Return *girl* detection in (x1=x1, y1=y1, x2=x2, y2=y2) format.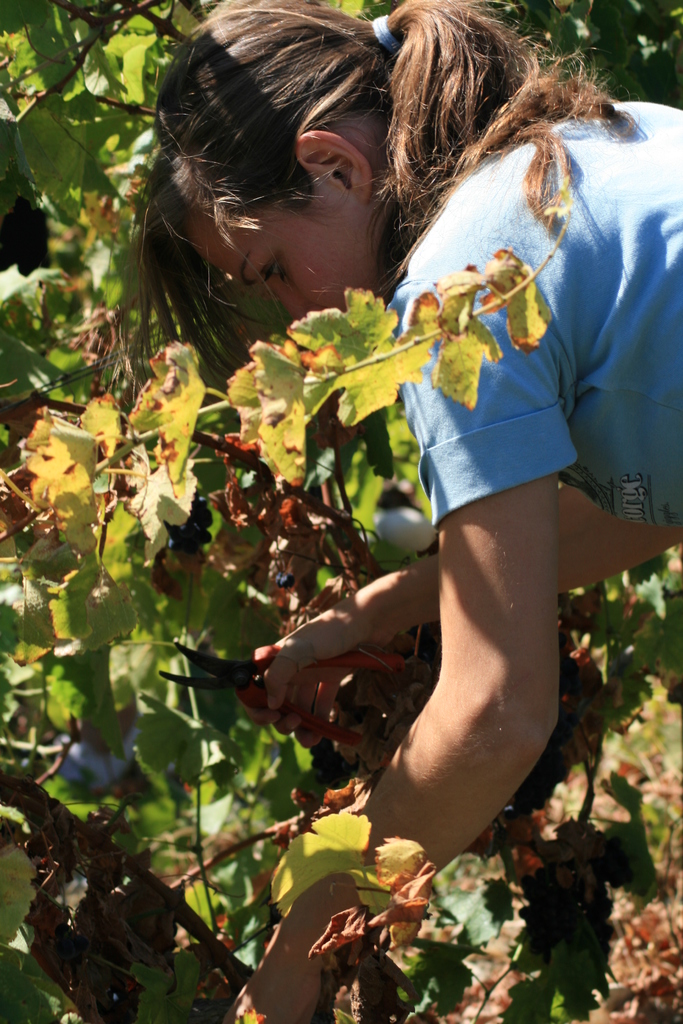
(x1=86, y1=0, x2=682, y2=1023).
